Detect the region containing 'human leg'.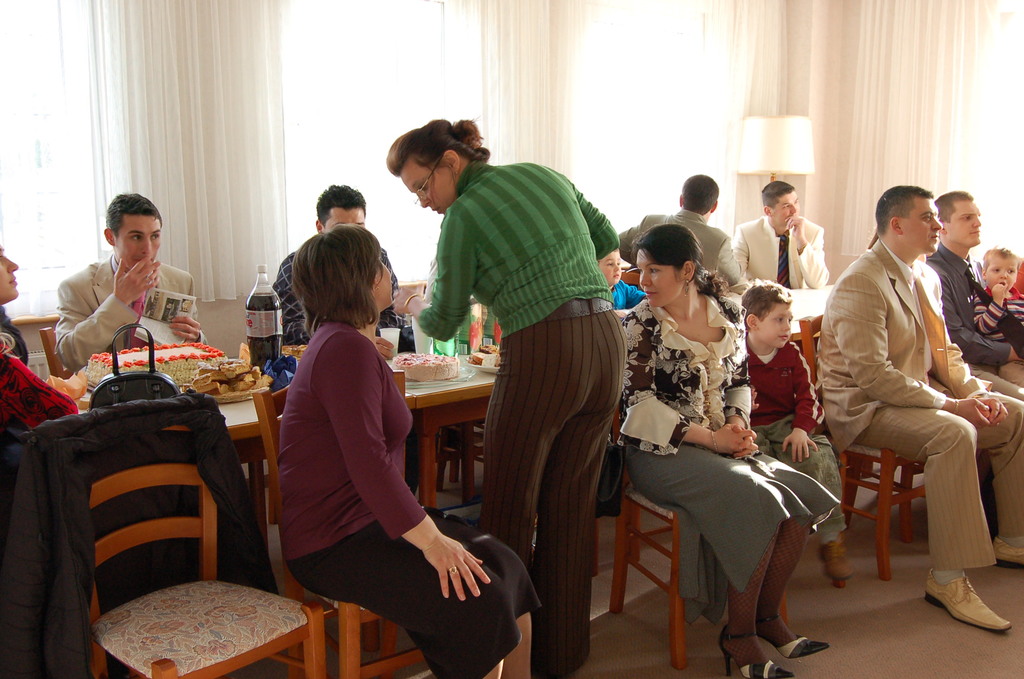
<bbox>717, 511, 790, 676</bbox>.
